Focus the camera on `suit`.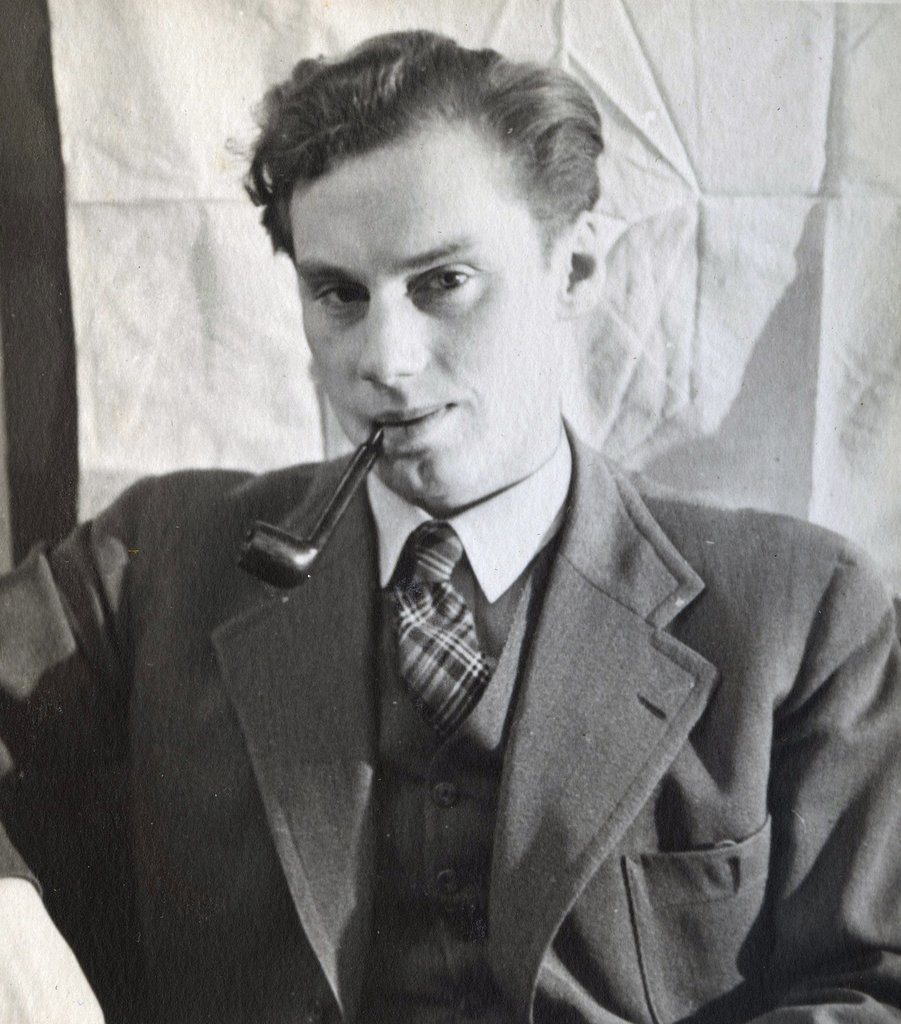
Focus region: {"left": 219, "top": 354, "right": 801, "bottom": 1010}.
